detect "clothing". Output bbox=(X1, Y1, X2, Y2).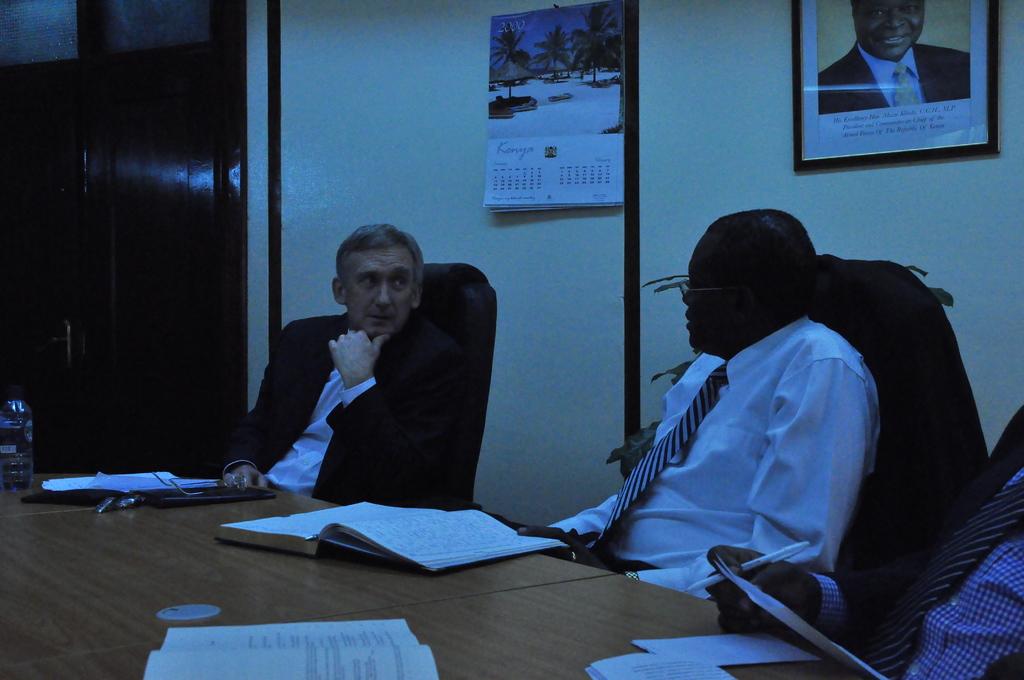
bbox=(548, 314, 844, 587).
